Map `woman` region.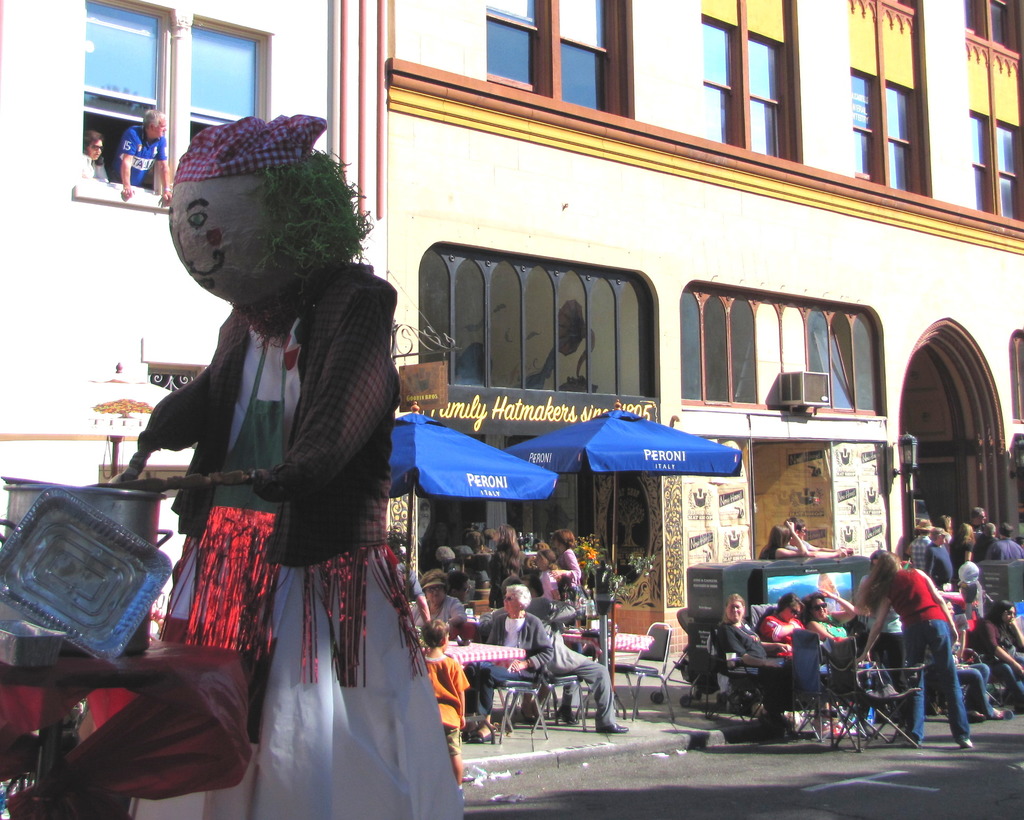
Mapped to pyautogui.locateOnScreen(492, 524, 520, 597).
